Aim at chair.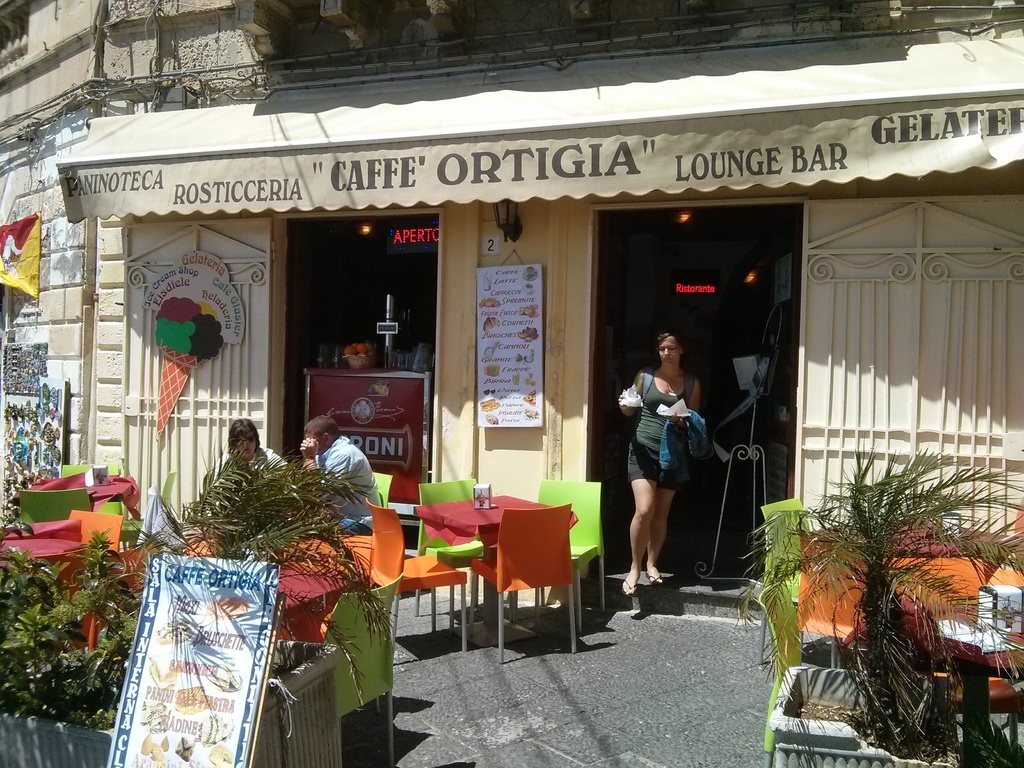
Aimed at 9 483 100 523.
